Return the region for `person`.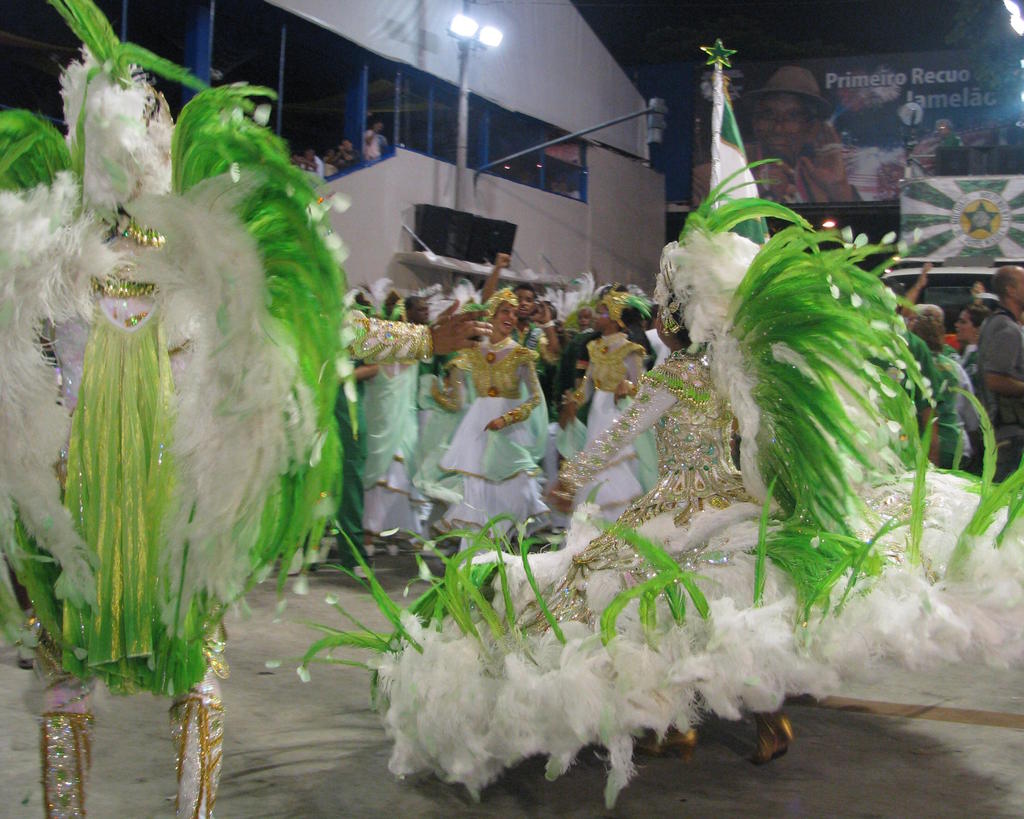
Rect(692, 63, 870, 221).
